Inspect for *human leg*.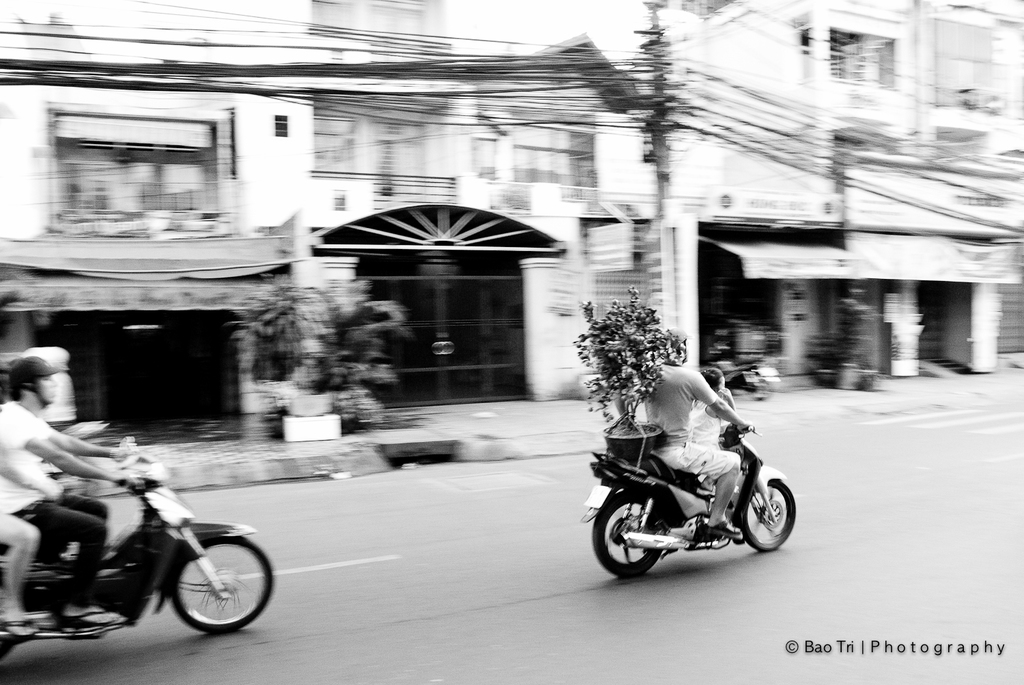
Inspection: box(46, 476, 109, 520).
